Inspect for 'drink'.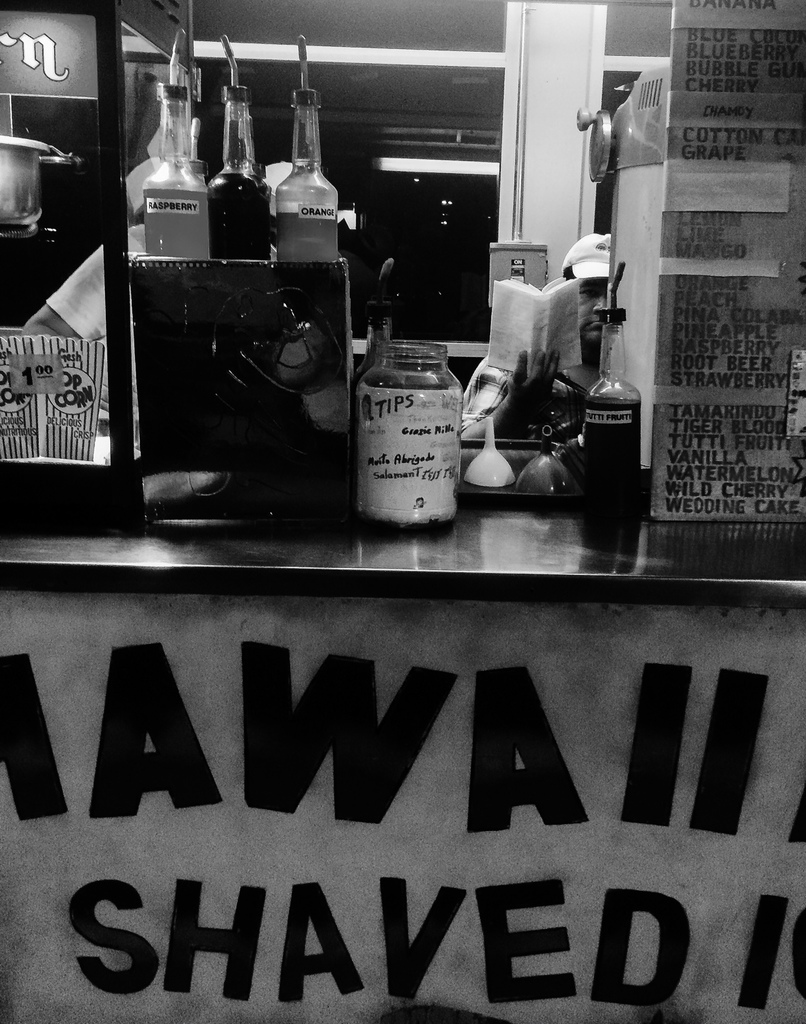
Inspection: [x1=210, y1=170, x2=272, y2=260].
